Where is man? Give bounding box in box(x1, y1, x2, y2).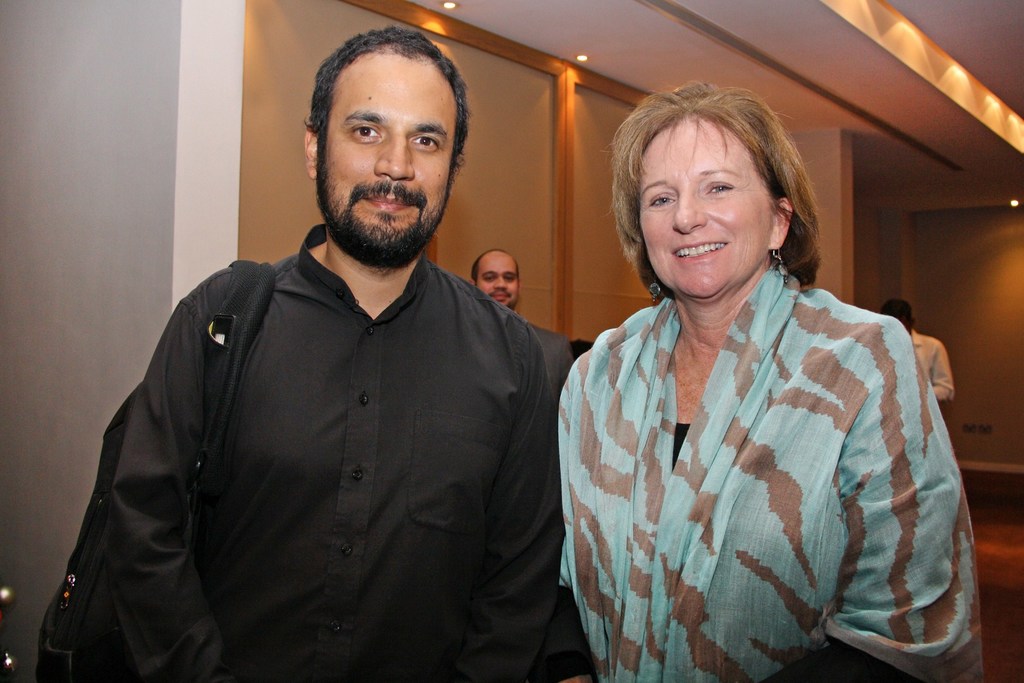
box(48, 44, 577, 676).
